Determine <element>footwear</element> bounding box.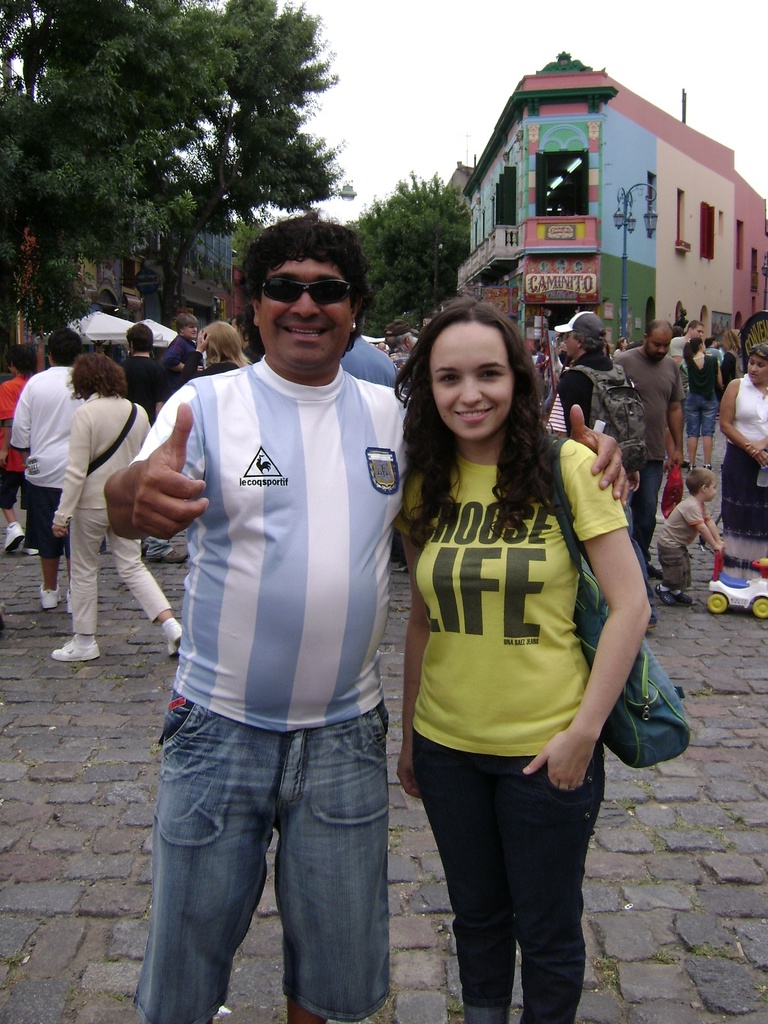
Determined: Rect(651, 586, 675, 606).
